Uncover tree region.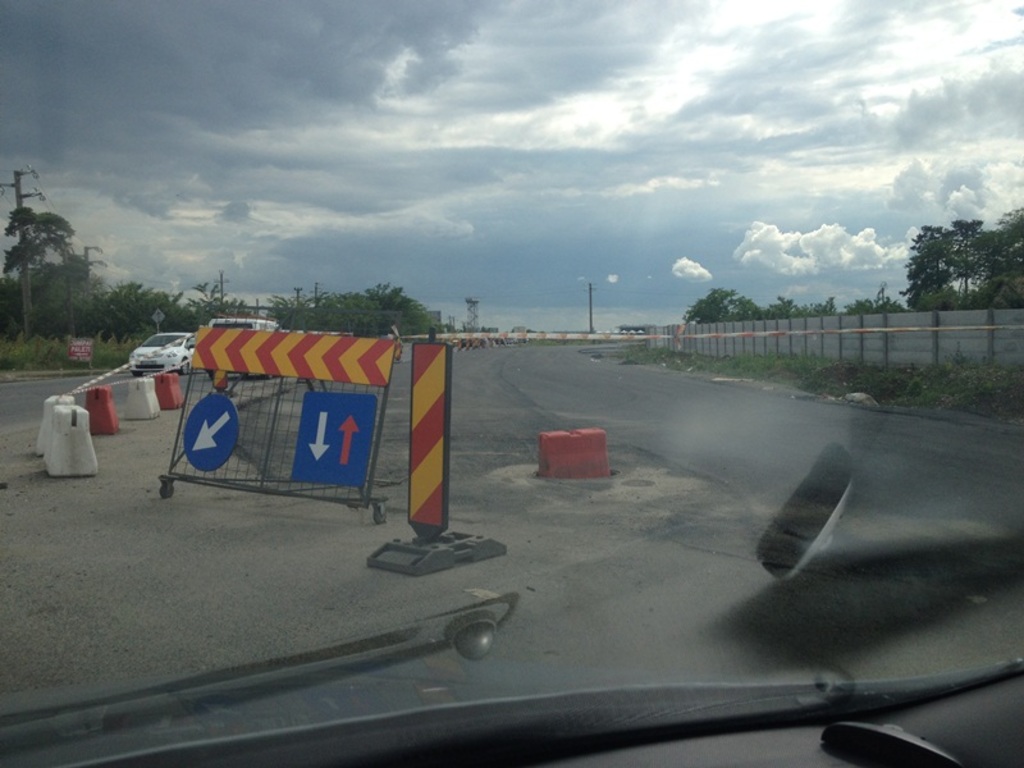
Uncovered: bbox=[906, 188, 1002, 317].
